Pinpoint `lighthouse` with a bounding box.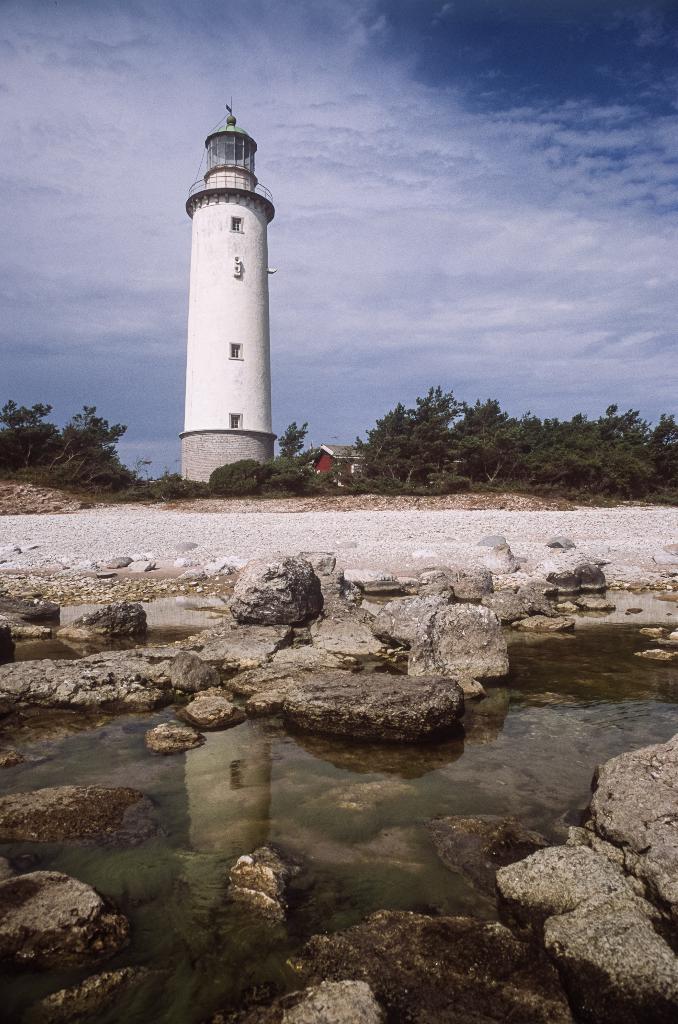
x1=181 y1=98 x2=278 y2=486.
